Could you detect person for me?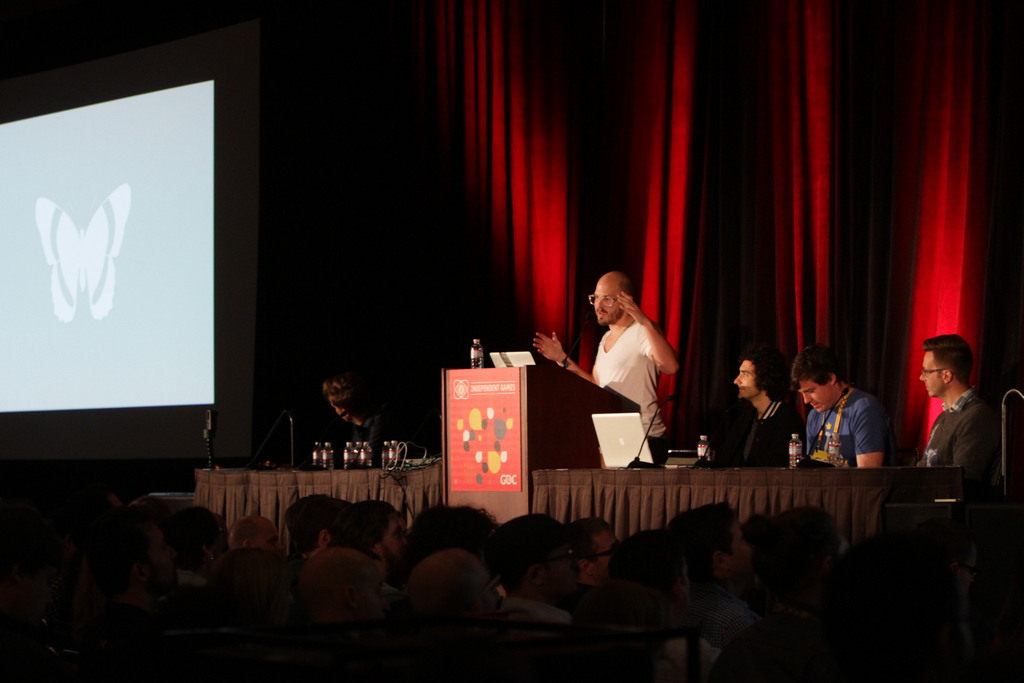
Detection result: BBox(531, 273, 683, 463).
